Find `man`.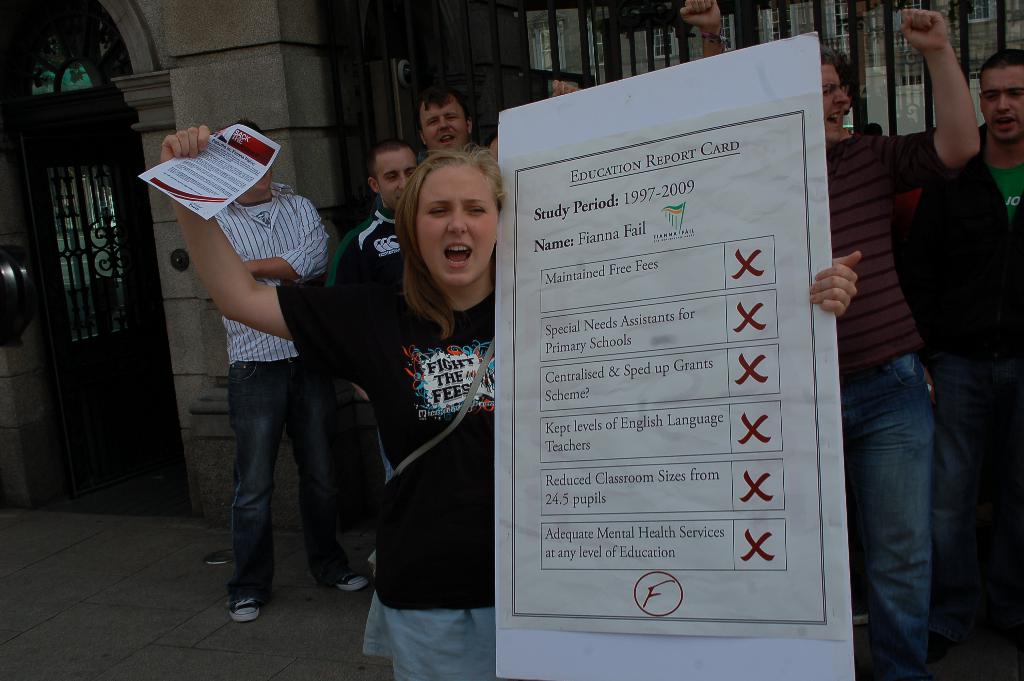
left=905, top=53, right=1023, bottom=680.
